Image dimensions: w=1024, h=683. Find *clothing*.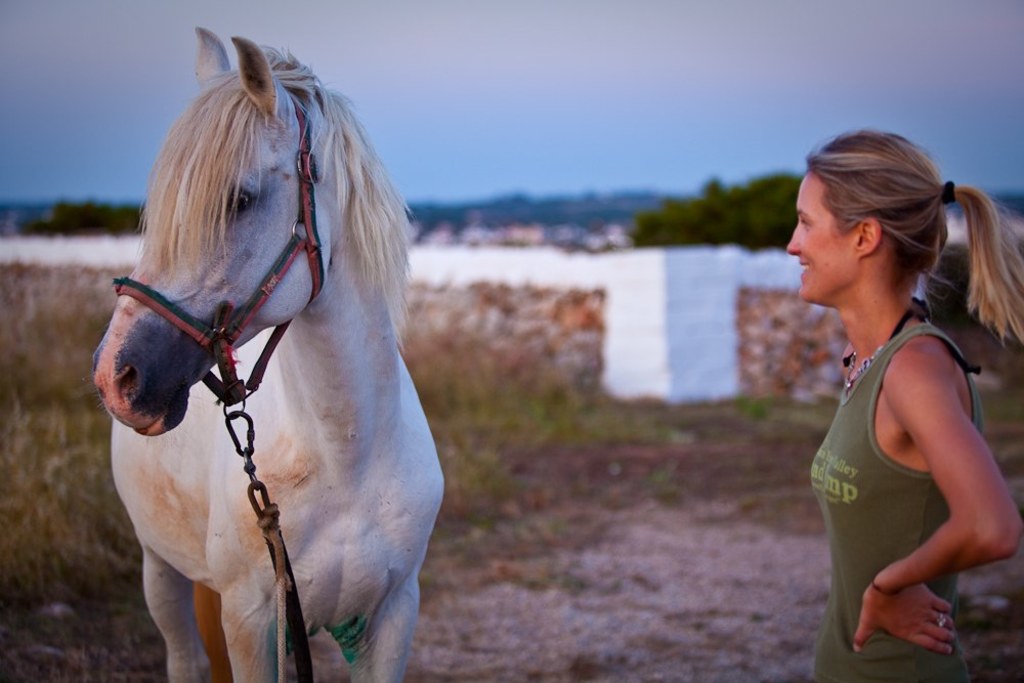
detection(810, 323, 988, 682).
